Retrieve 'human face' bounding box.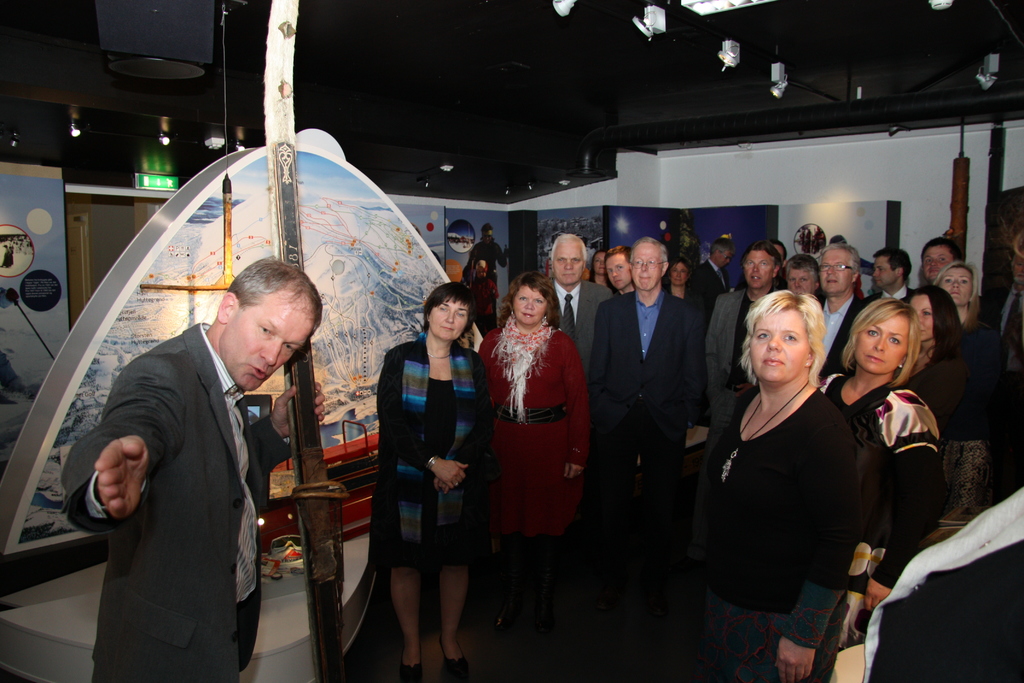
Bounding box: [593,252,602,272].
